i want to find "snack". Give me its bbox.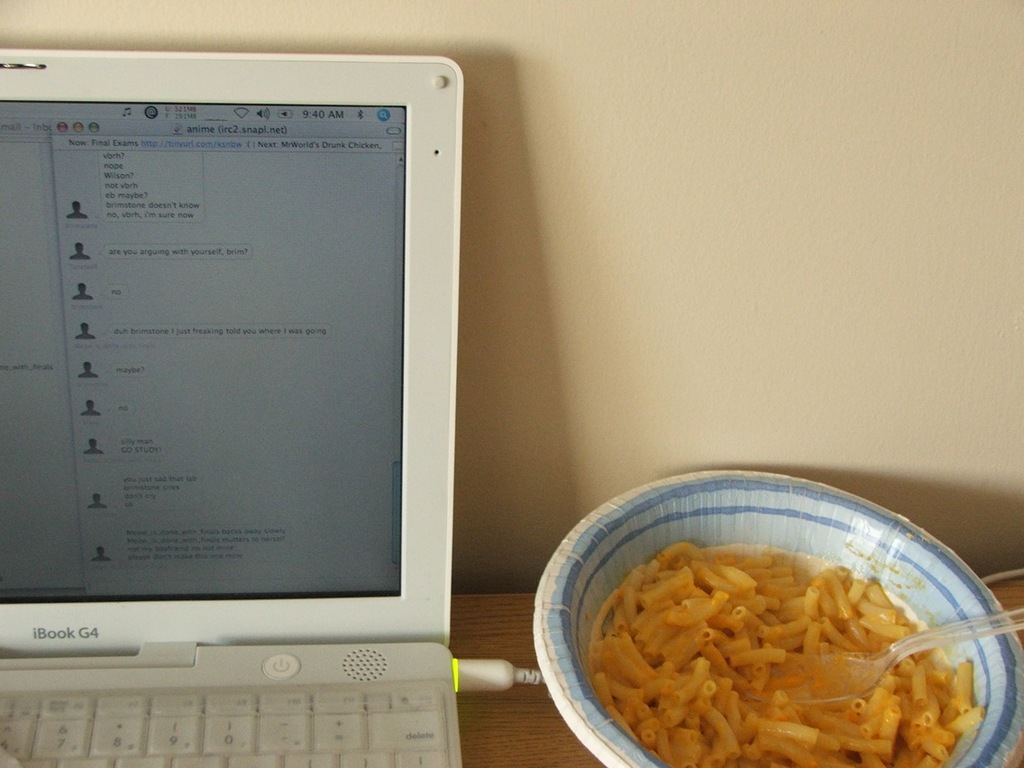
bbox=[569, 547, 972, 767].
